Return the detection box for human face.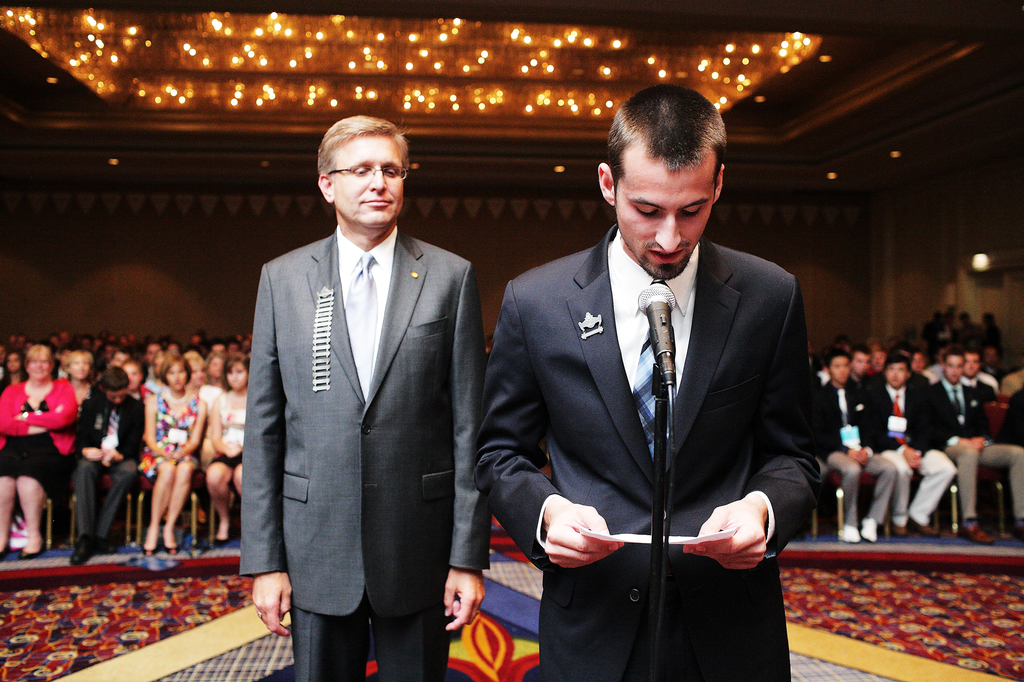
{"x1": 125, "y1": 365, "x2": 143, "y2": 392}.
